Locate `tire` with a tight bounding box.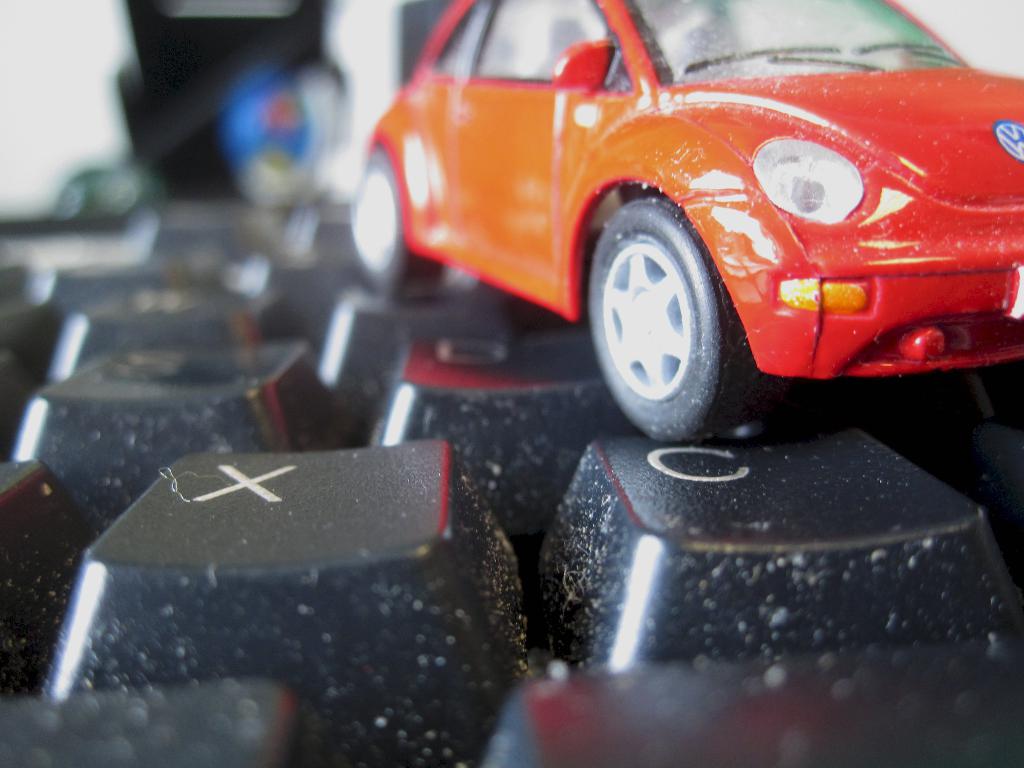
(596,185,749,445).
